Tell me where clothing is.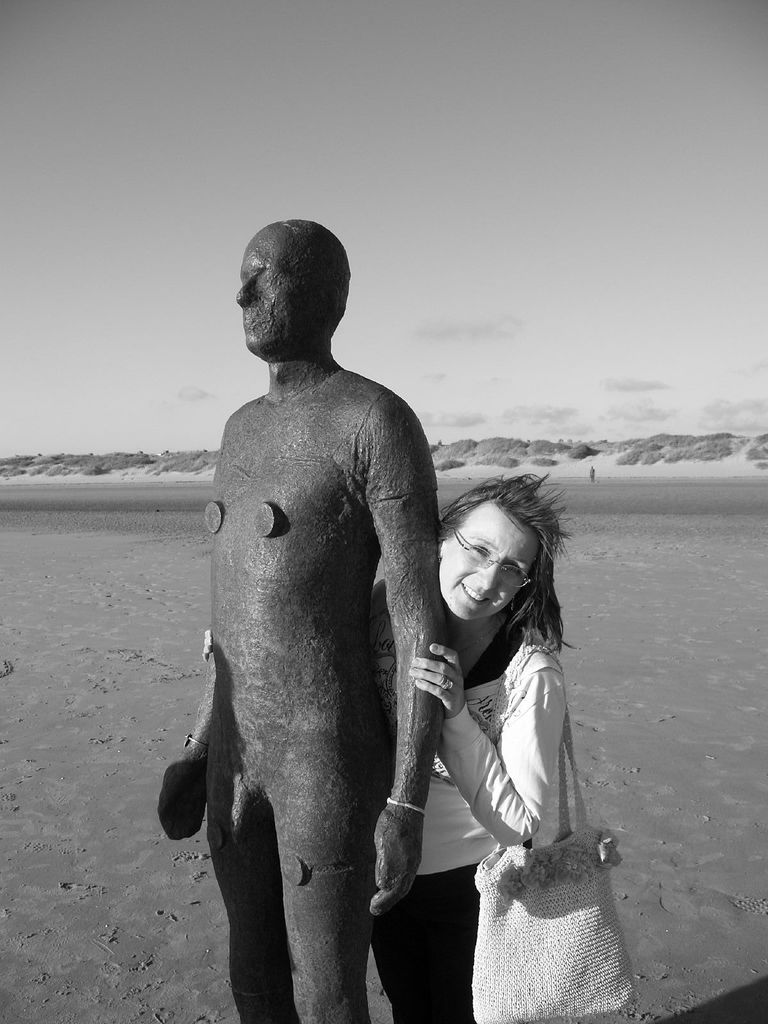
clothing is at box(340, 868, 474, 1023).
